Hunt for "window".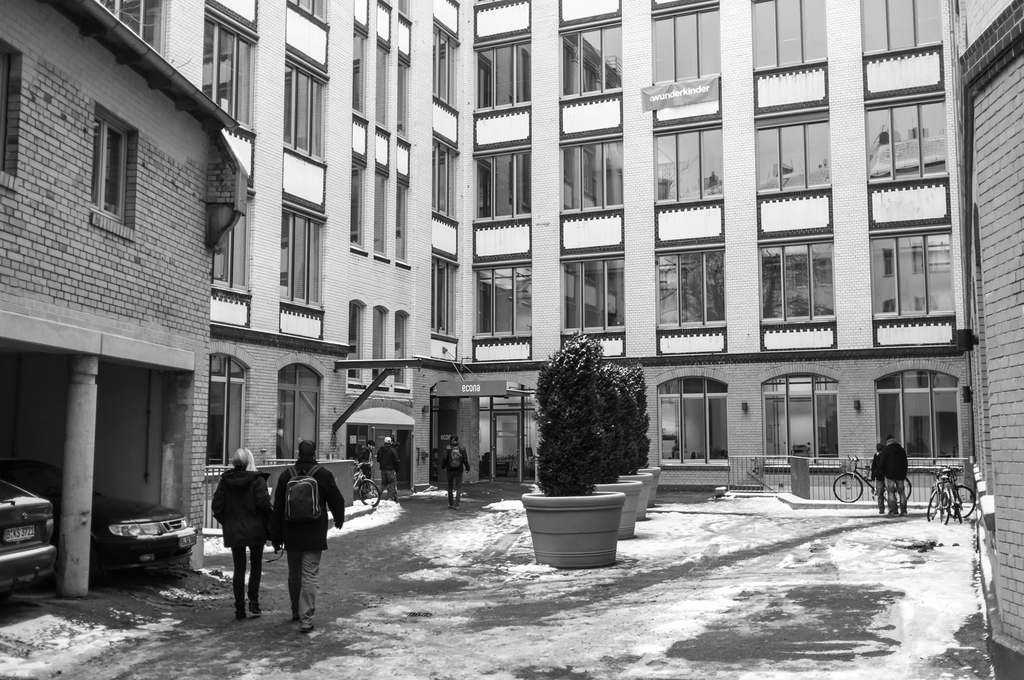
Hunted down at x1=652 y1=0 x2=719 y2=90.
